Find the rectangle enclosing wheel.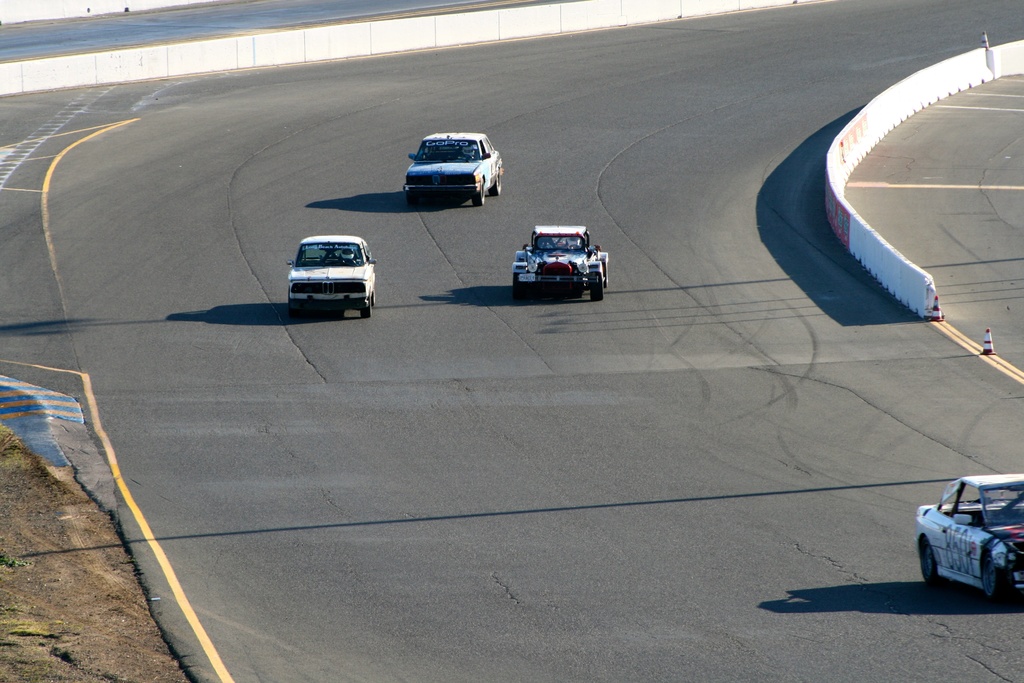
[588,274,604,299].
